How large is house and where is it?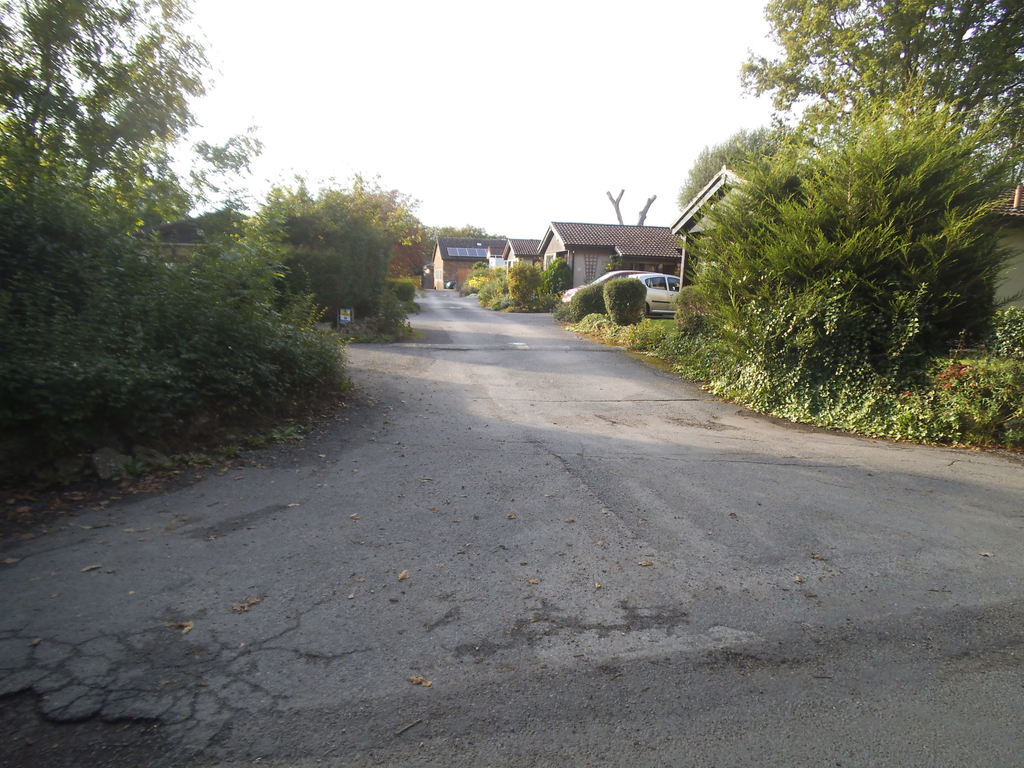
Bounding box: select_region(484, 237, 546, 270).
